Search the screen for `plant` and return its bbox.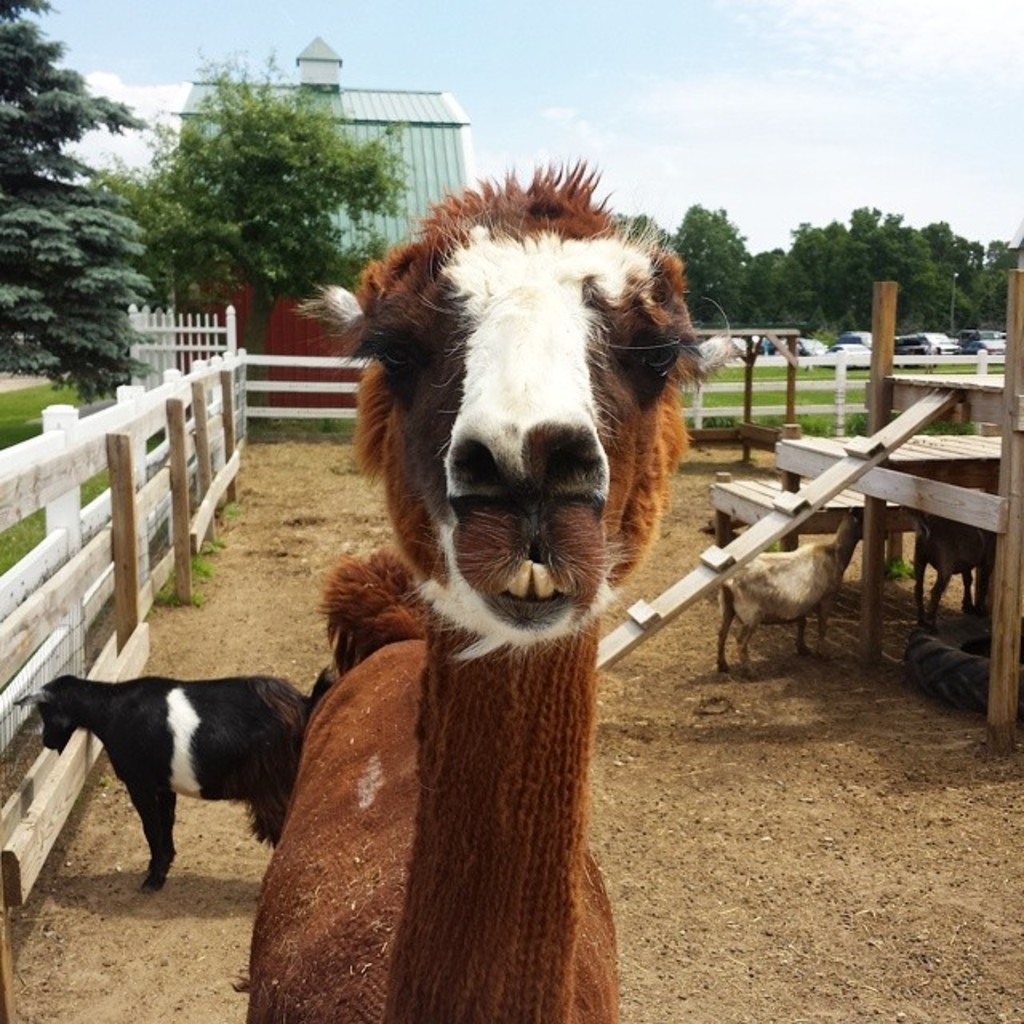
Found: [left=786, top=418, right=829, bottom=438].
